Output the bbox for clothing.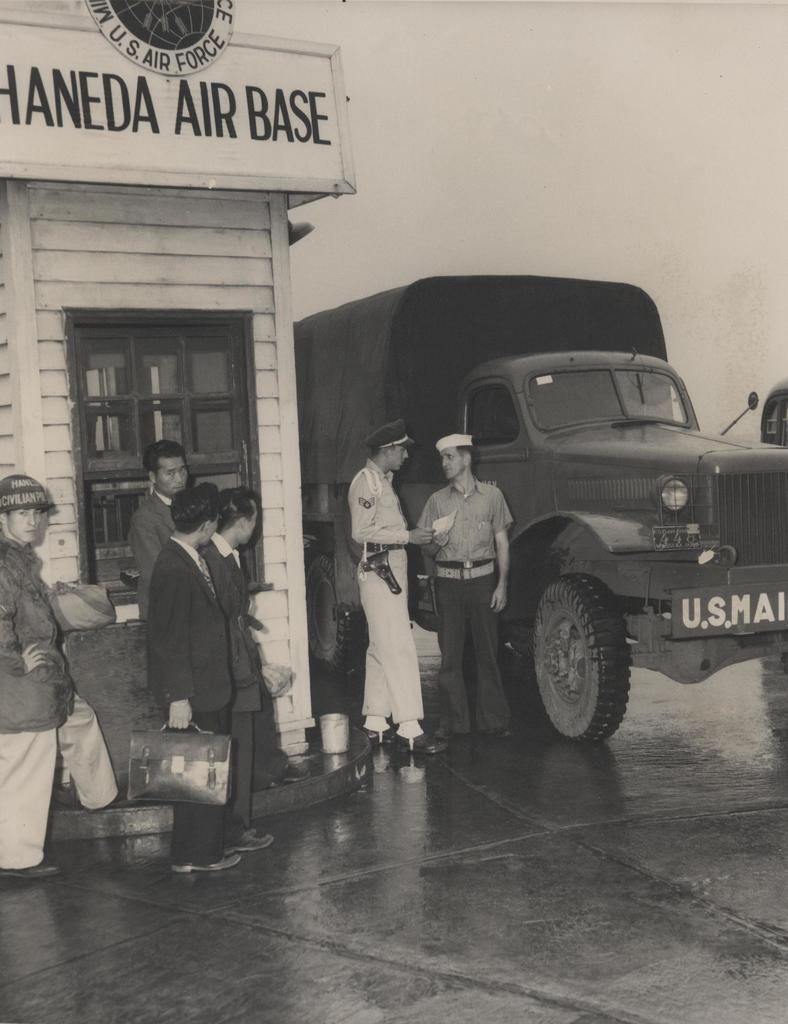
(x1=151, y1=516, x2=237, y2=860).
